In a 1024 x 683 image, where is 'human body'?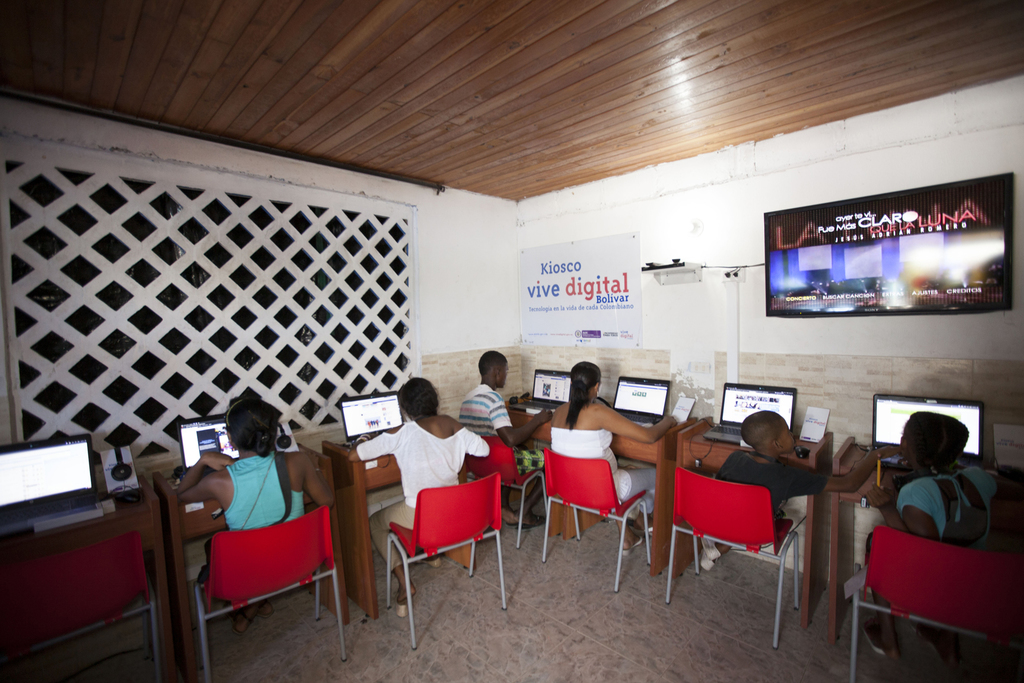
box(699, 407, 856, 577).
